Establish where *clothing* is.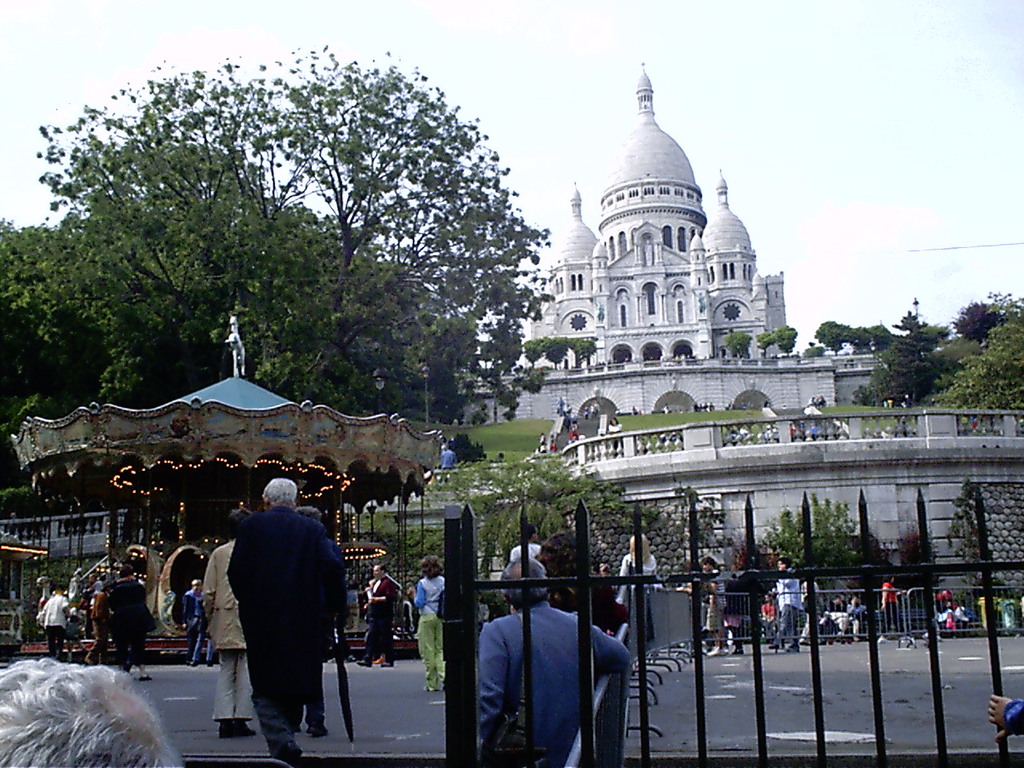
Established at x1=883, y1=574, x2=892, y2=602.
